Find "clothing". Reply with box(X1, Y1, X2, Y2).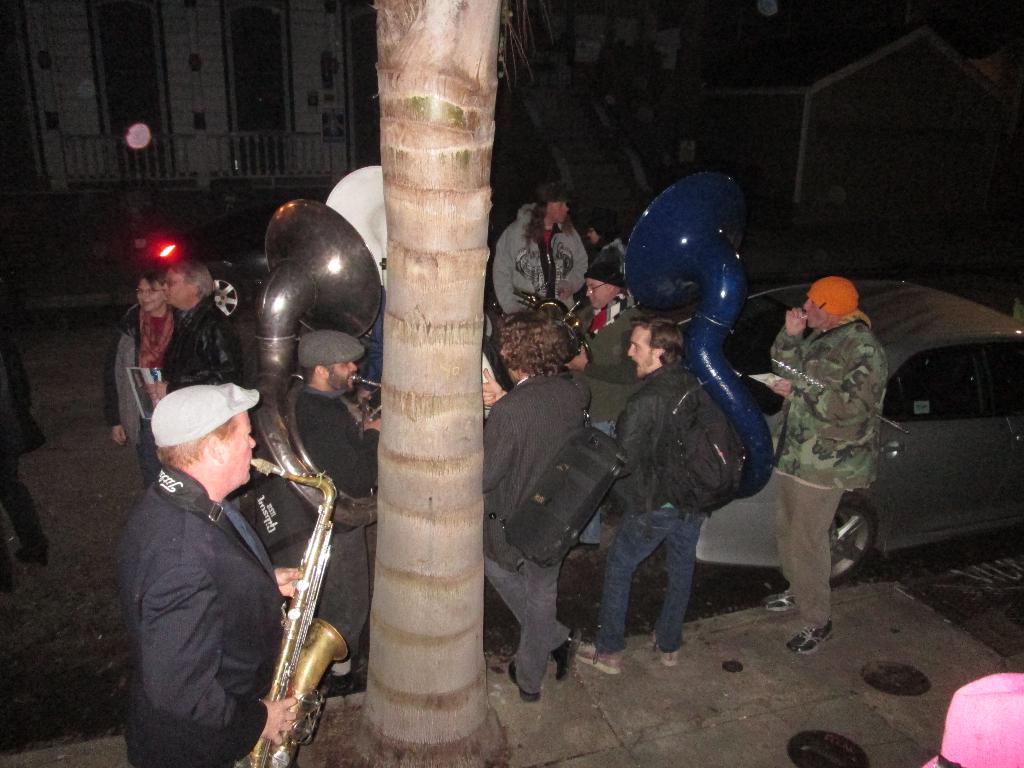
box(767, 322, 890, 630).
